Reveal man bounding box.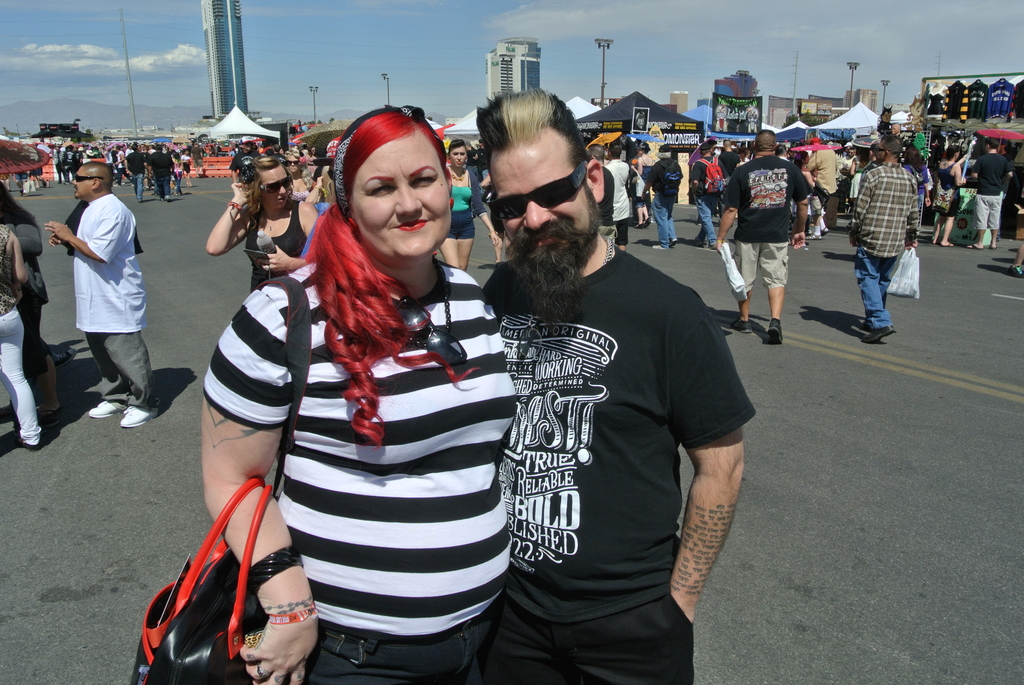
Revealed: x1=584, y1=143, x2=620, y2=241.
